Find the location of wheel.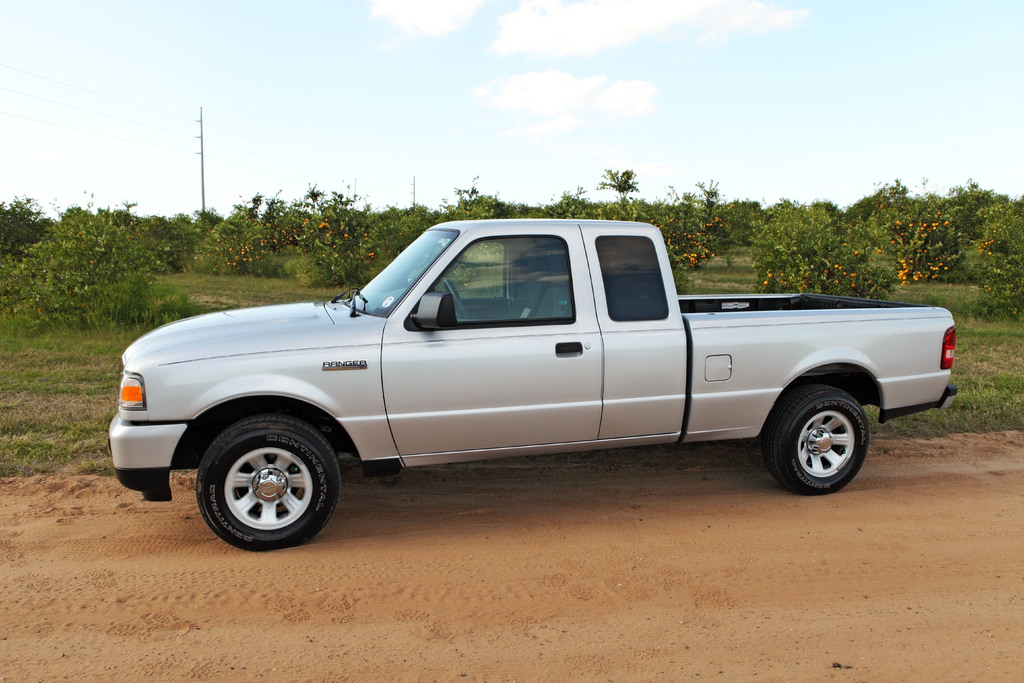
Location: region(440, 279, 471, 331).
